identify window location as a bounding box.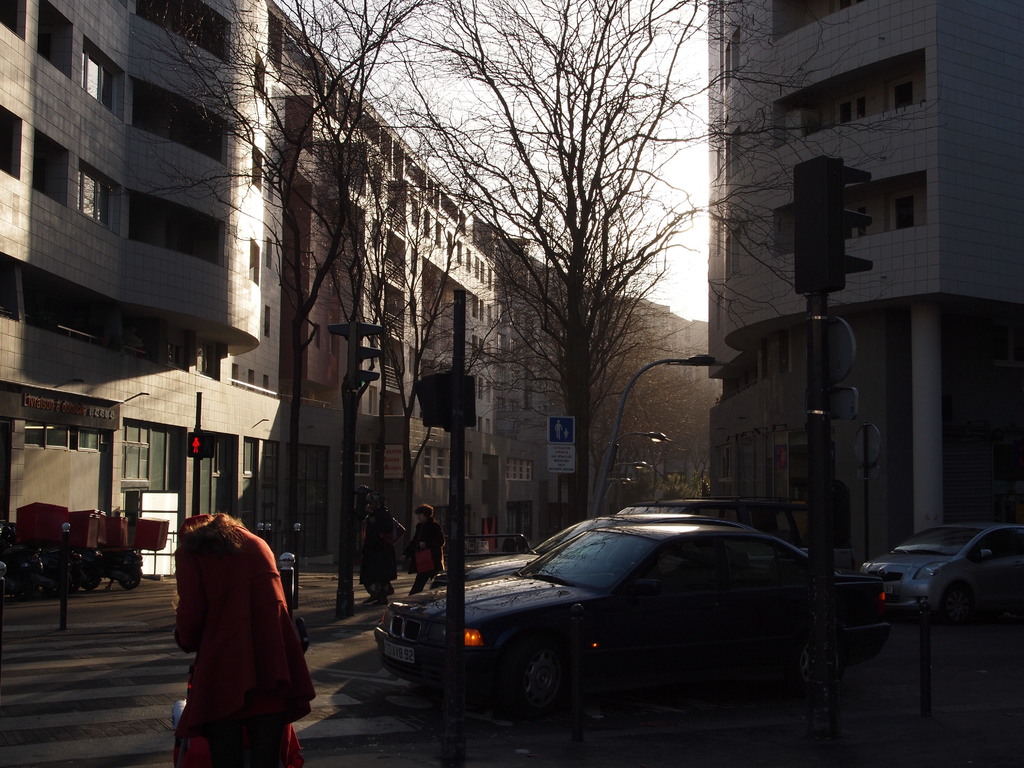
250, 141, 266, 193.
